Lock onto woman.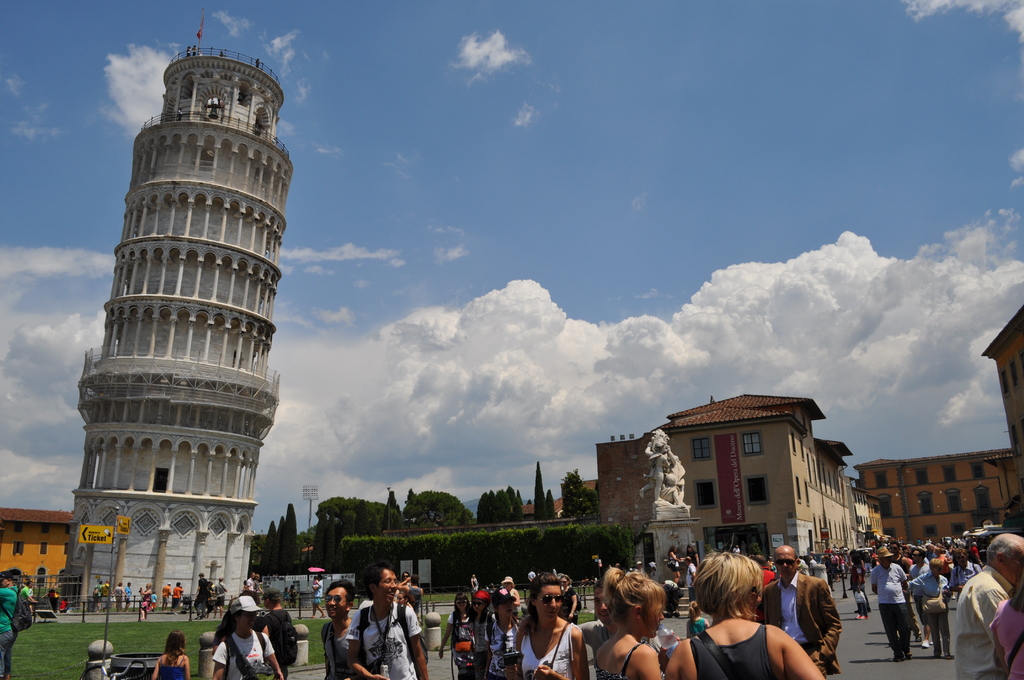
Locked: 207,597,287,679.
